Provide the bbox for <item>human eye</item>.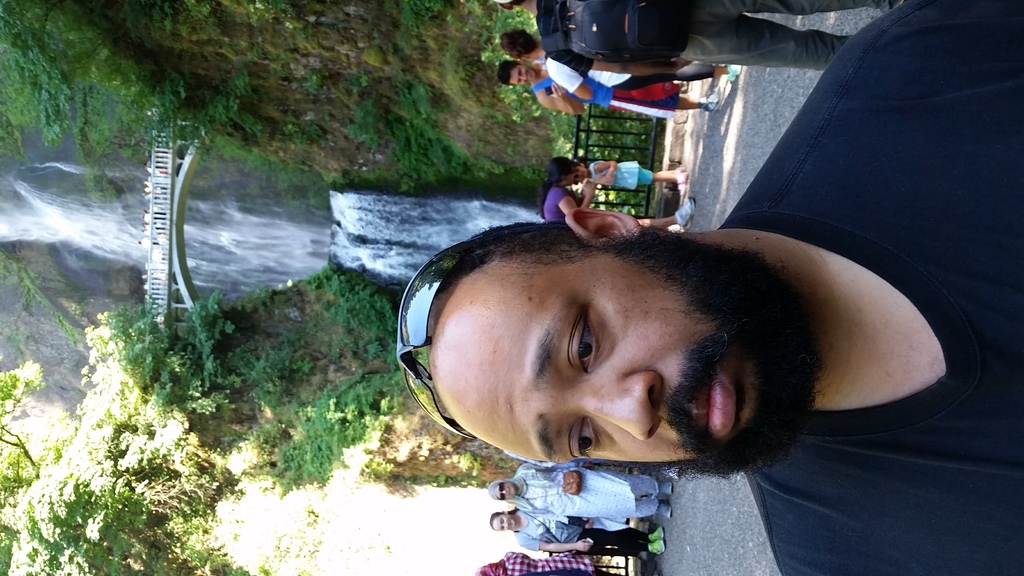
left=561, top=411, right=594, bottom=463.
